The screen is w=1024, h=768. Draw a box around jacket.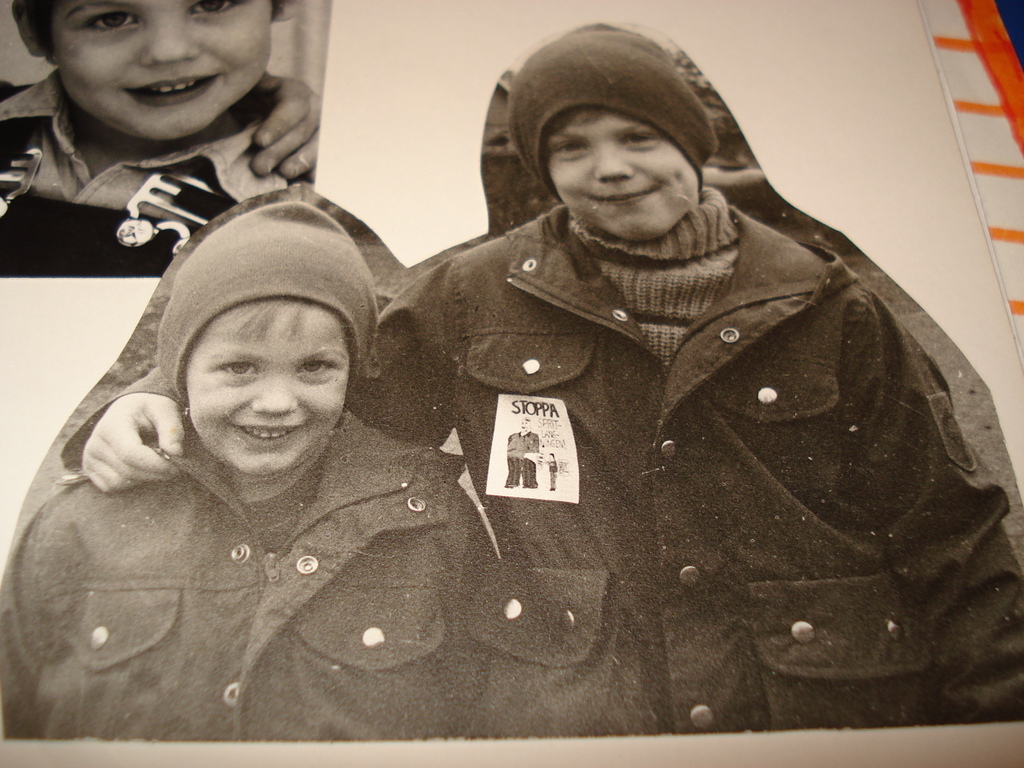
15 405 522 746.
